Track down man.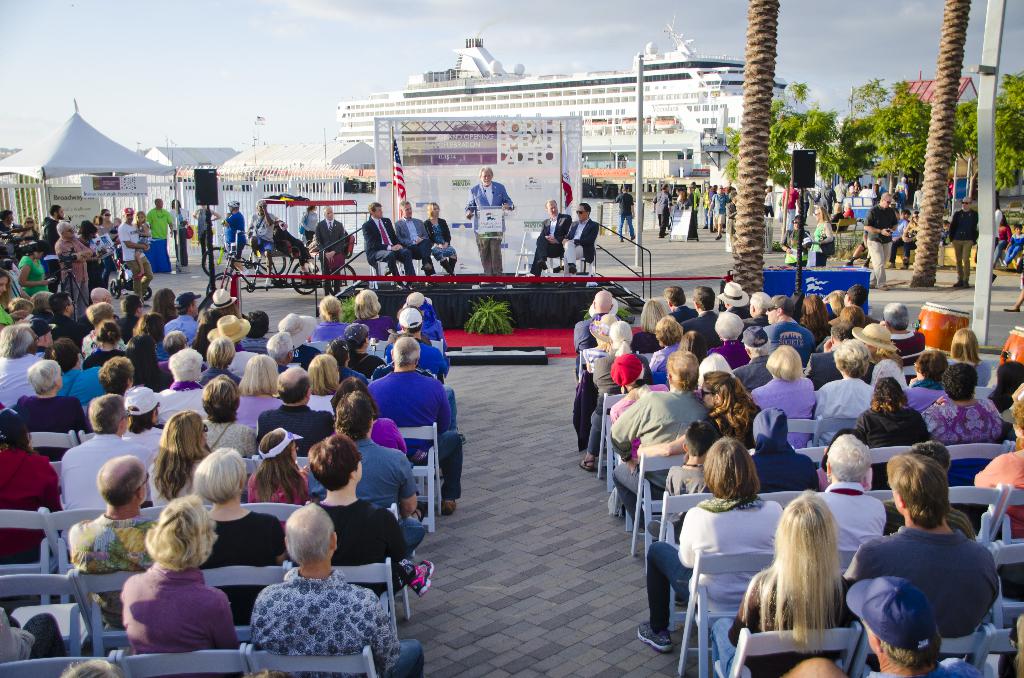
Tracked to (686, 185, 697, 213).
